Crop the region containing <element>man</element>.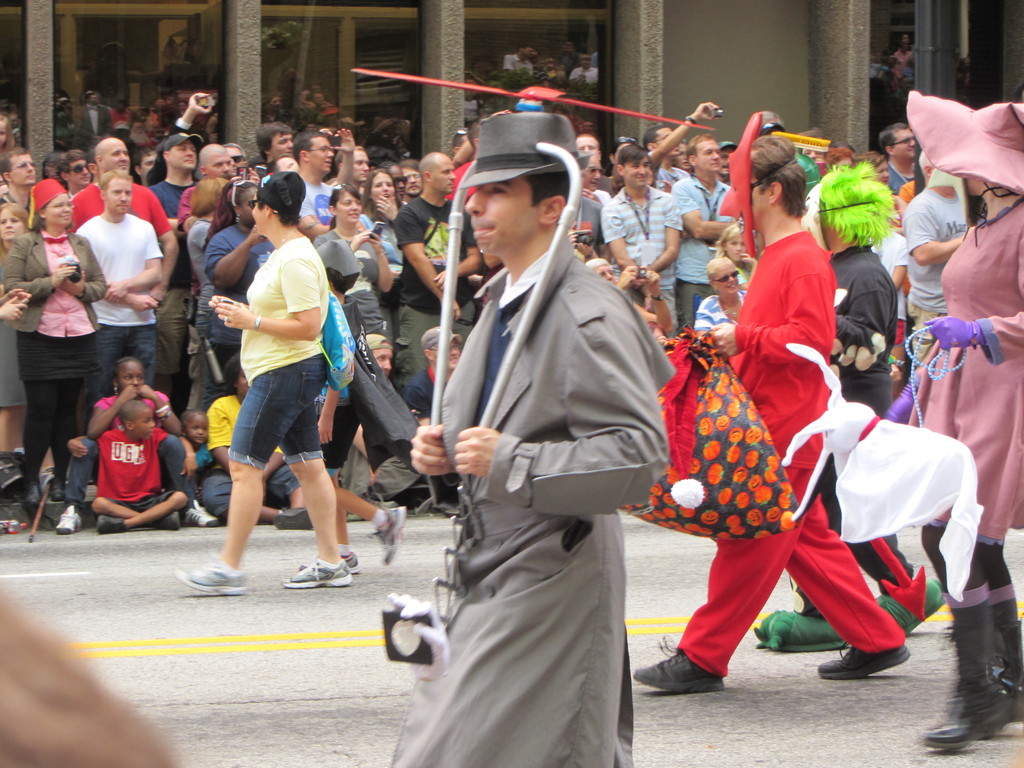
Crop region: 328 328 422 530.
